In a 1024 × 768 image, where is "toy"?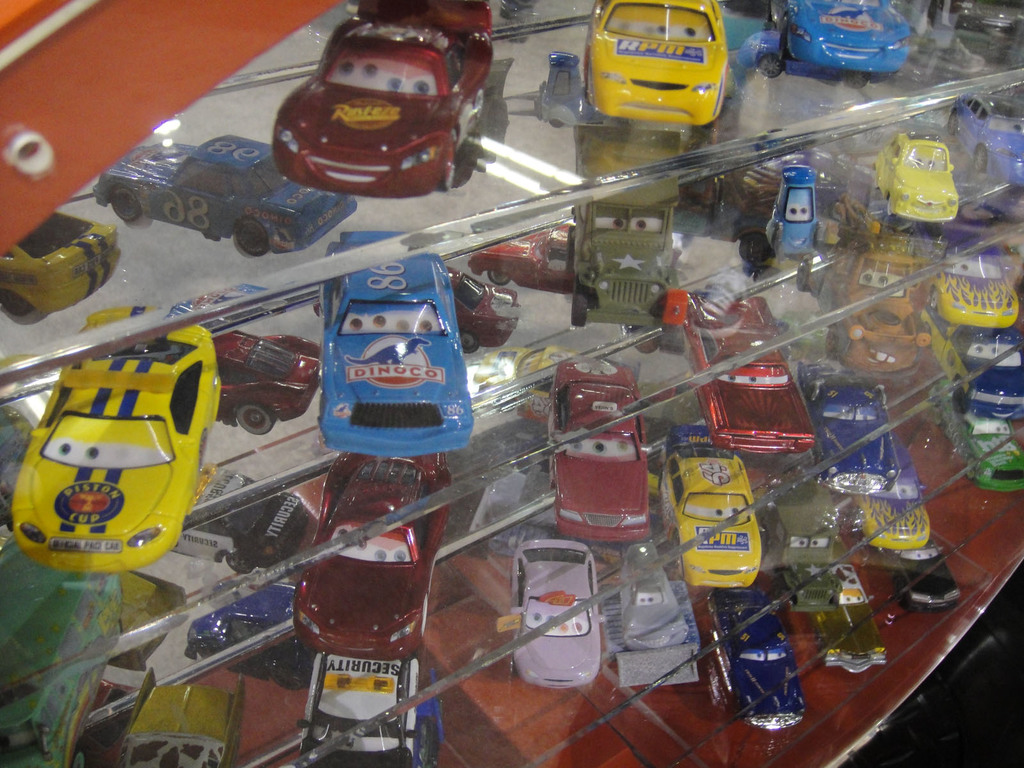
[880, 538, 961, 614].
